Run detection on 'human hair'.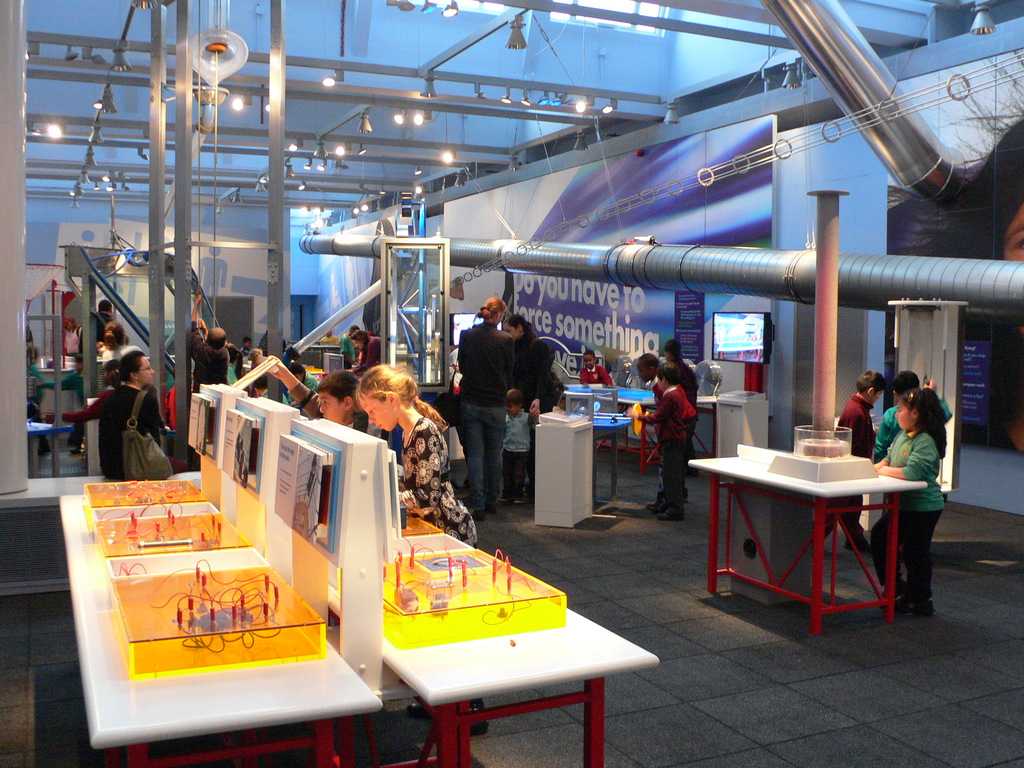
Result: 337:366:418:445.
